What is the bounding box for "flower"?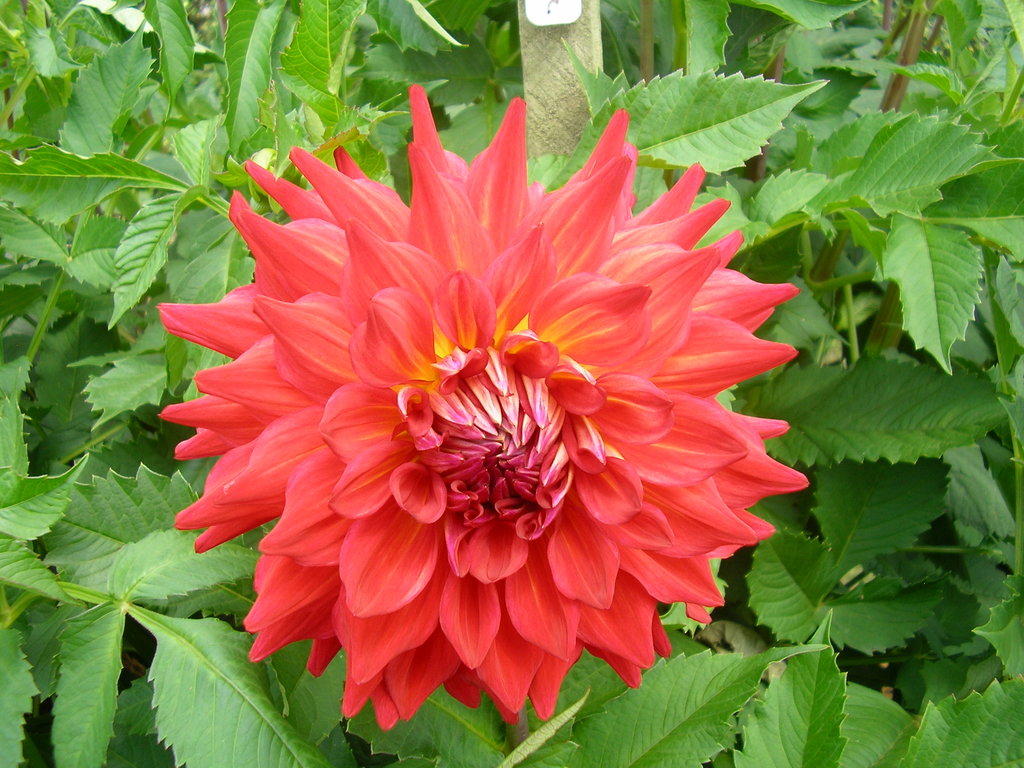
{"left": 152, "top": 103, "right": 808, "bottom": 739}.
